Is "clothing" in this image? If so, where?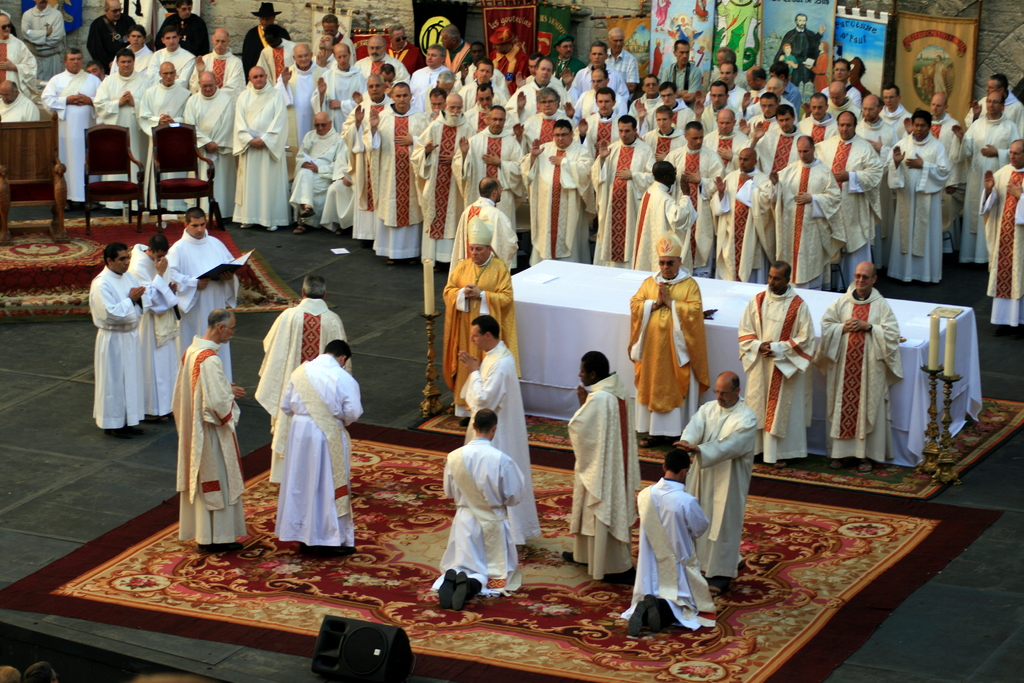
Yes, at region(457, 131, 529, 244).
